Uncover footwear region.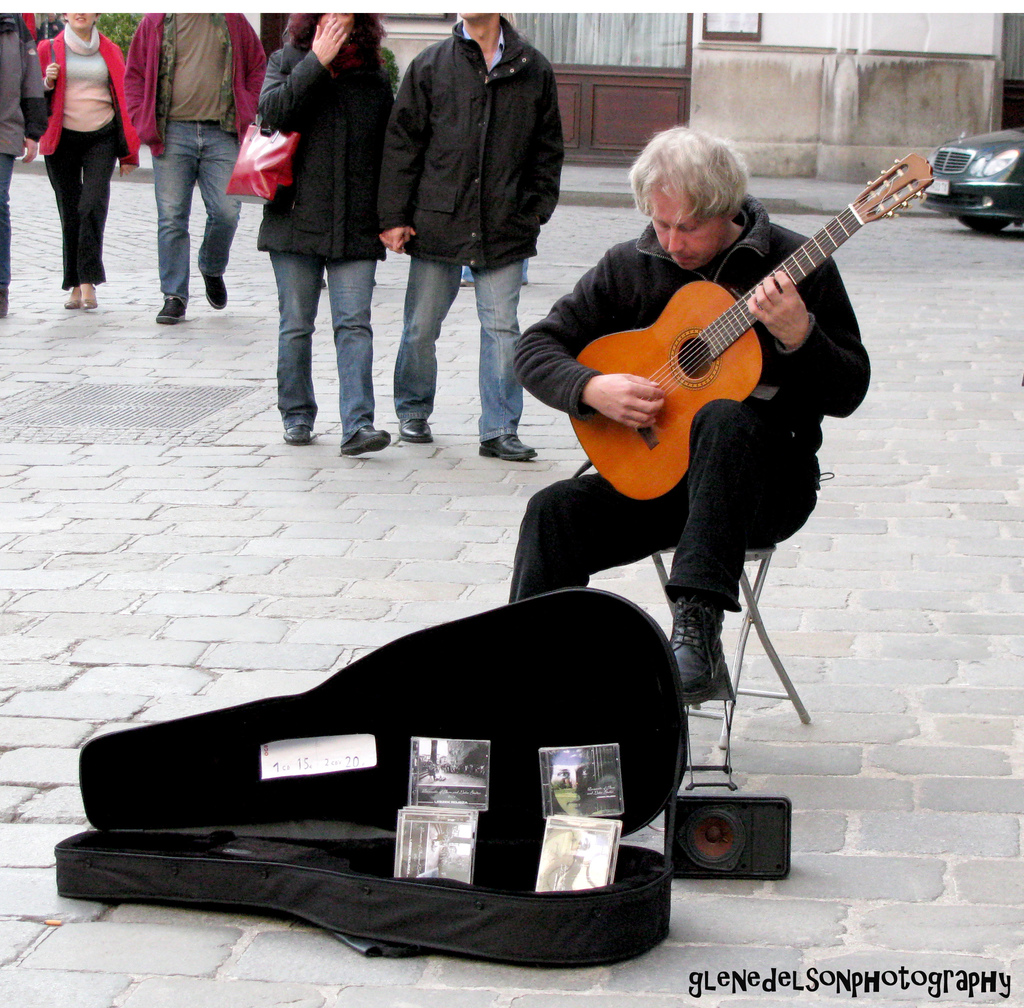
Uncovered: 0 288 10 321.
